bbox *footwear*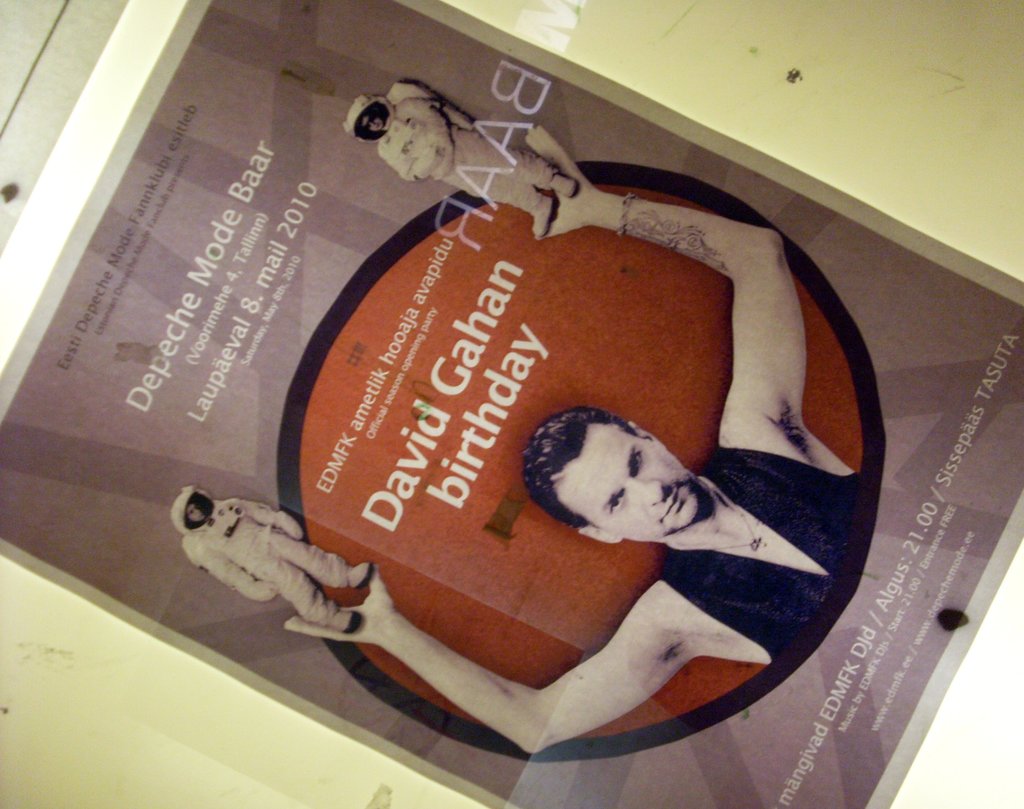
bbox=[325, 605, 363, 634]
